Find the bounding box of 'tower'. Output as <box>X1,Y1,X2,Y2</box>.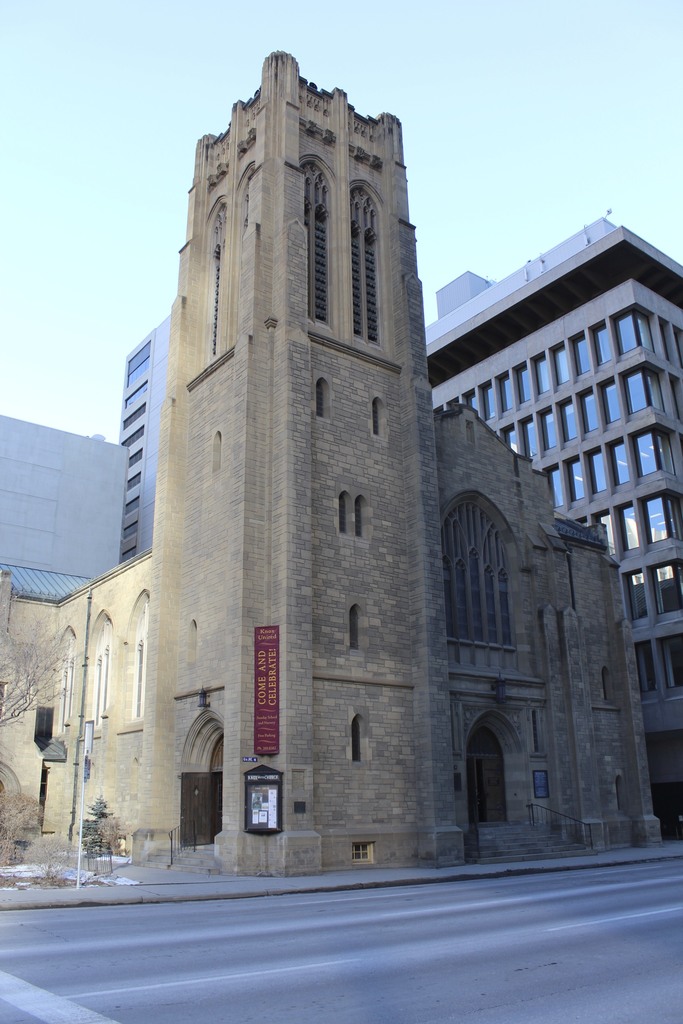
<box>1,309,178,605</box>.
